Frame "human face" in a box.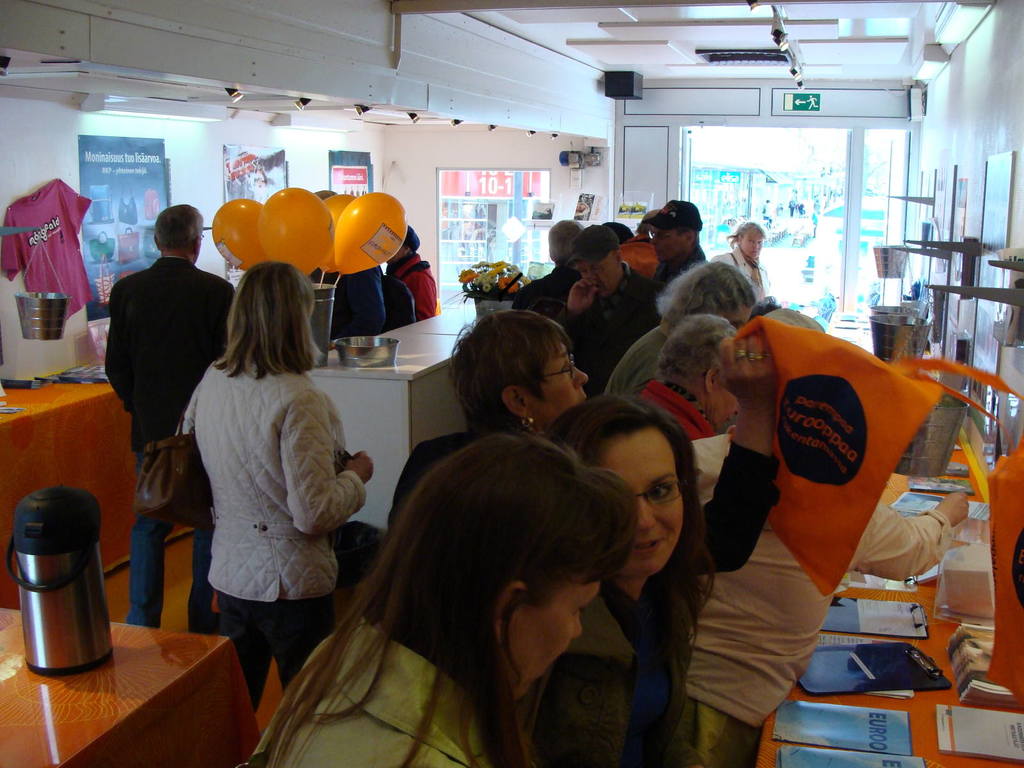
x1=652, y1=225, x2=687, y2=262.
